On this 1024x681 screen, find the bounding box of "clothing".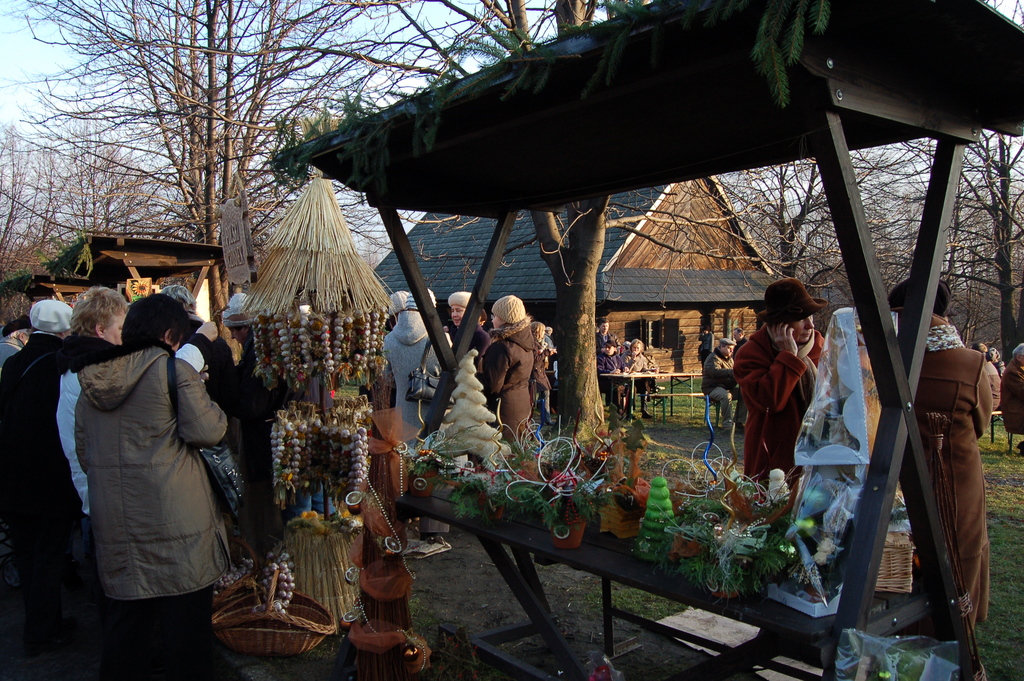
Bounding box: box=[463, 332, 486, 349].
